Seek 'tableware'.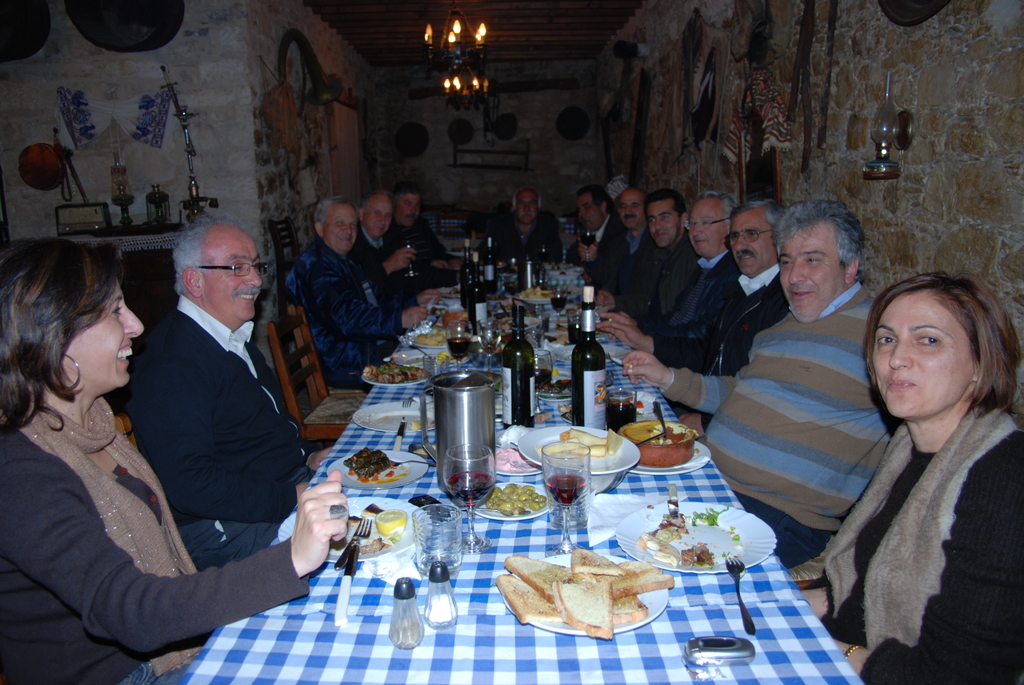
{"left": 636, "top": 430, "right": 666, "bottom": 444}.
